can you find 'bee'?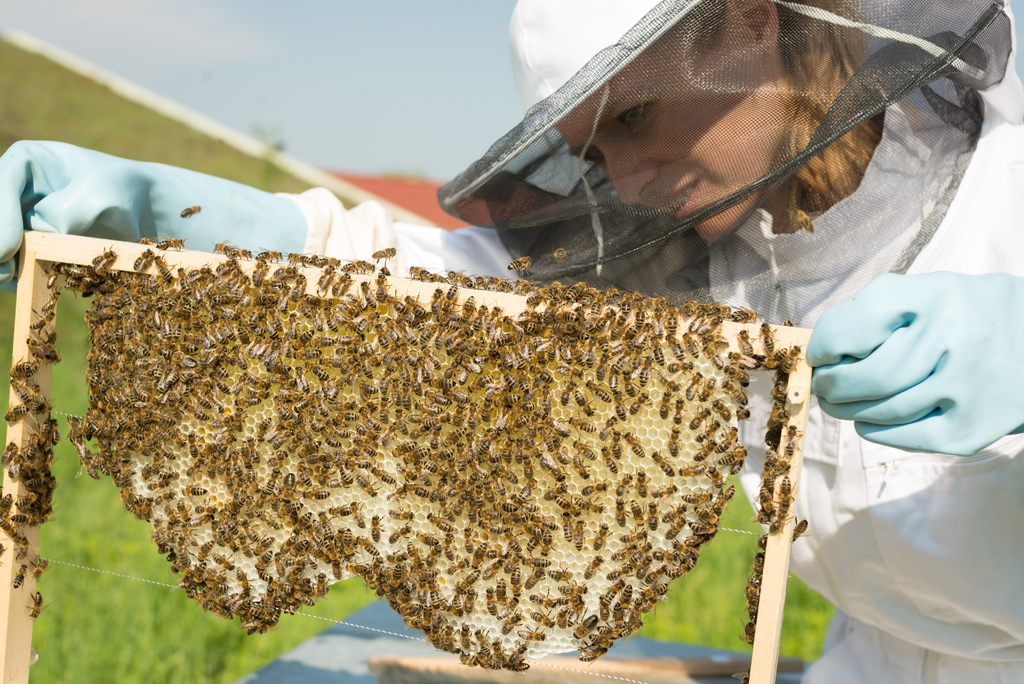
Yes, bounding box: 666/334/685/361.
